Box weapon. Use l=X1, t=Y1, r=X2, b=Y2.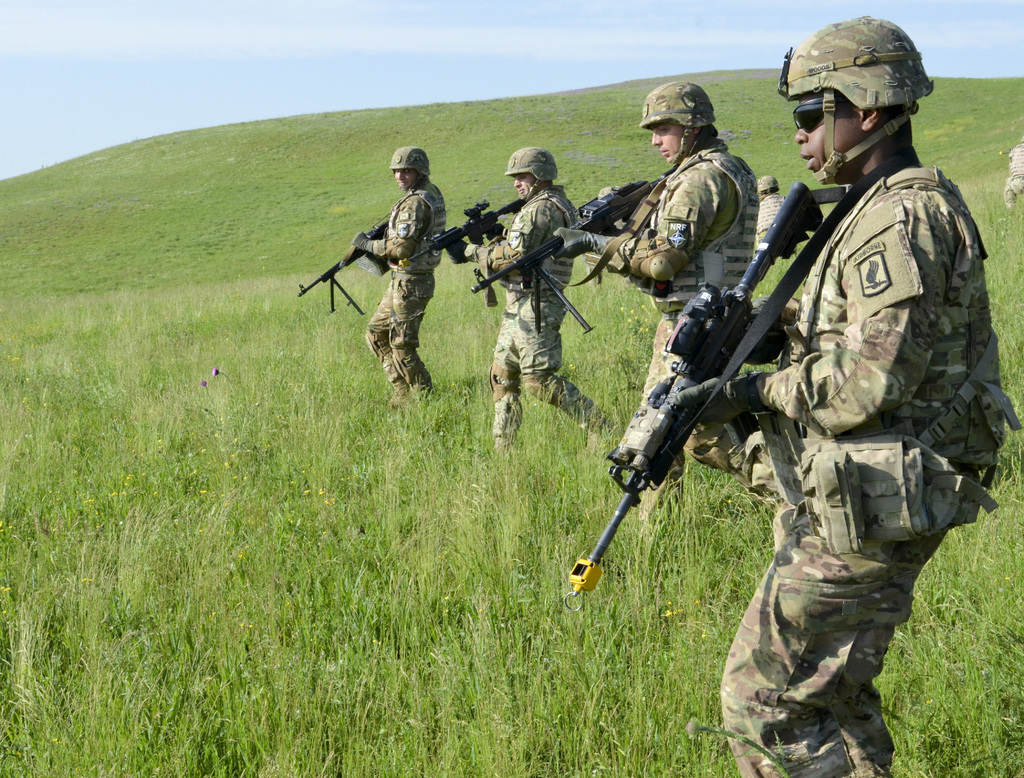
l=407, t=198, r=531, b=268.
